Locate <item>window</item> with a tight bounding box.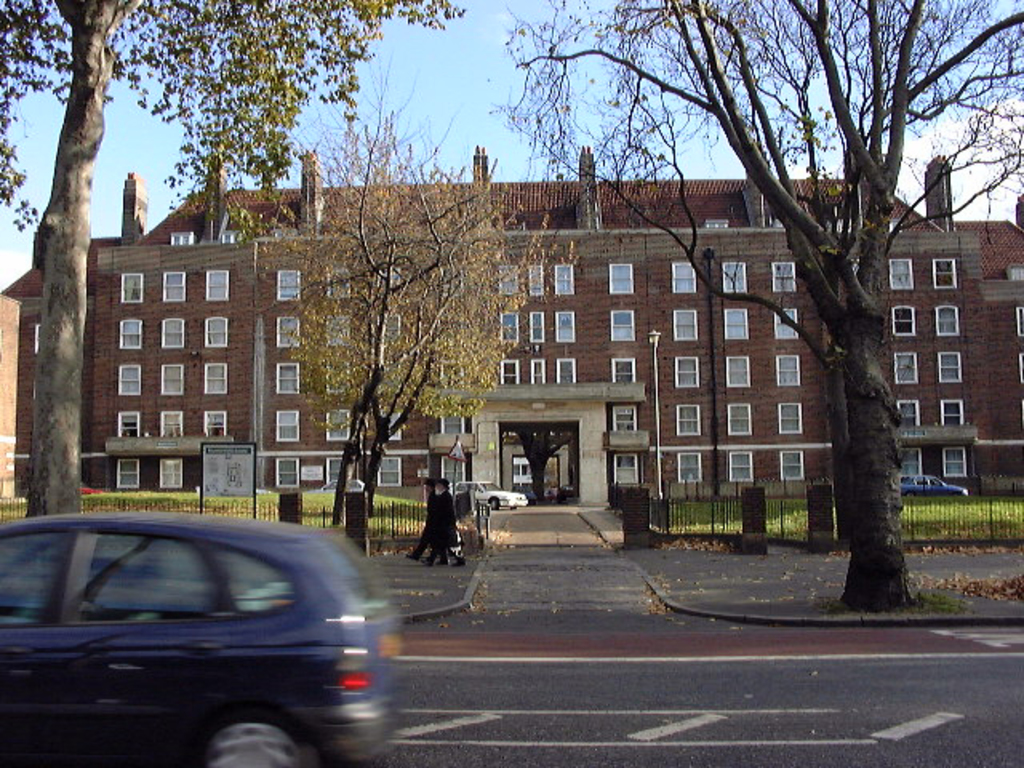
[left=277, top=318, right=299, bottom=350].
